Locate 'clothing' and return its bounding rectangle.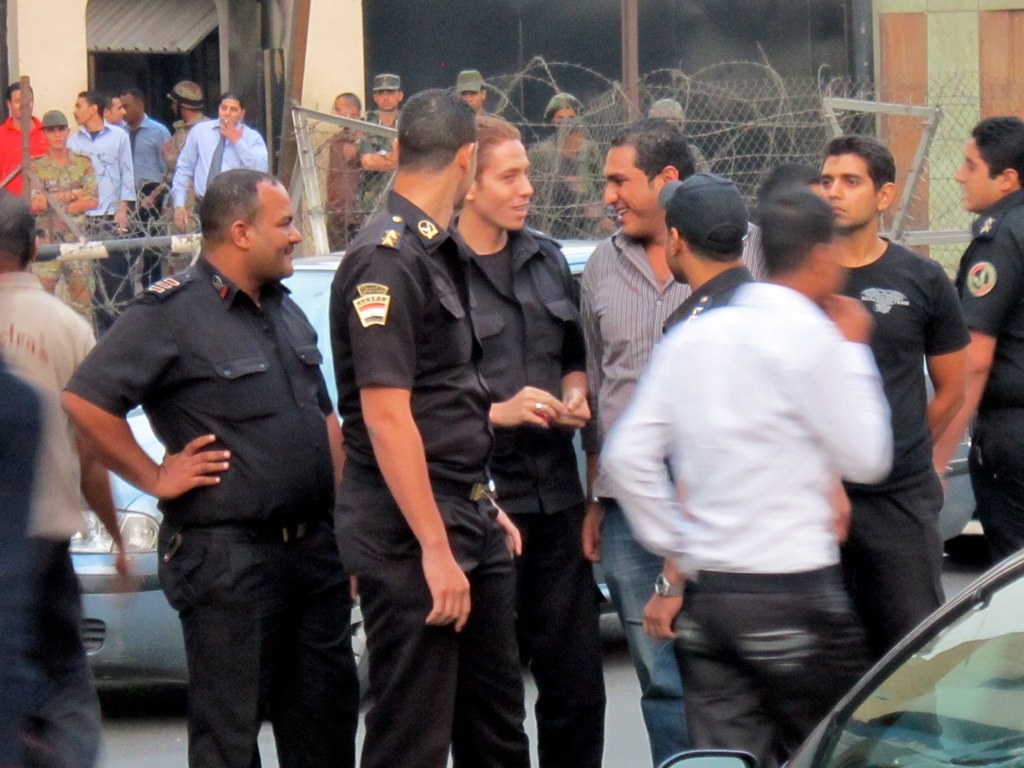
box(0, 268, 97, 767).
